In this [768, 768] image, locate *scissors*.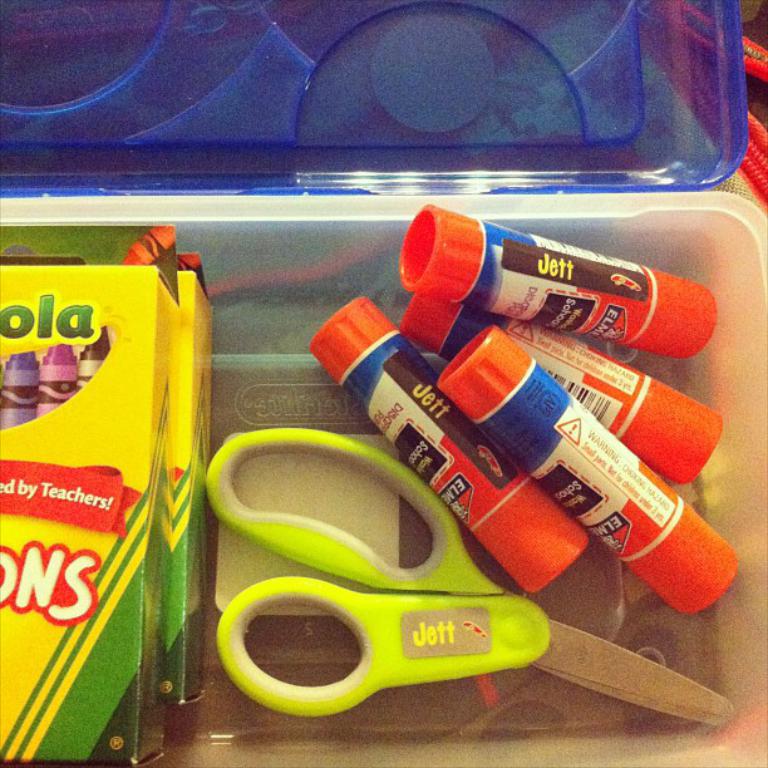
Bounding box: select_region(205, 428, 737, 732).
